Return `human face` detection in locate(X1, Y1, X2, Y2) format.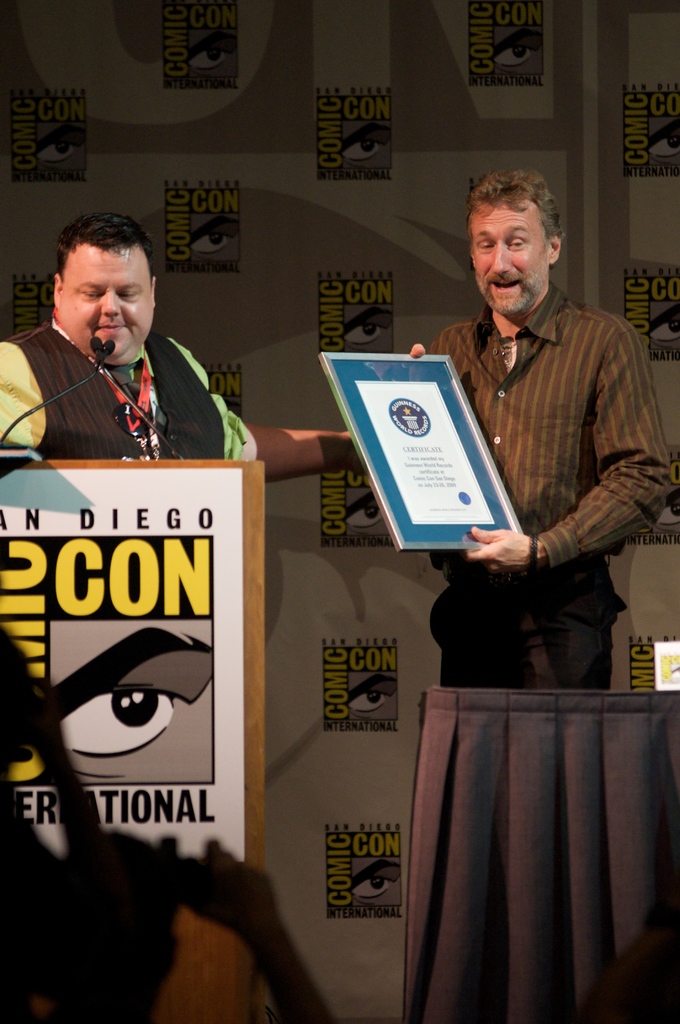
locate(647, 111, 679, 157).
